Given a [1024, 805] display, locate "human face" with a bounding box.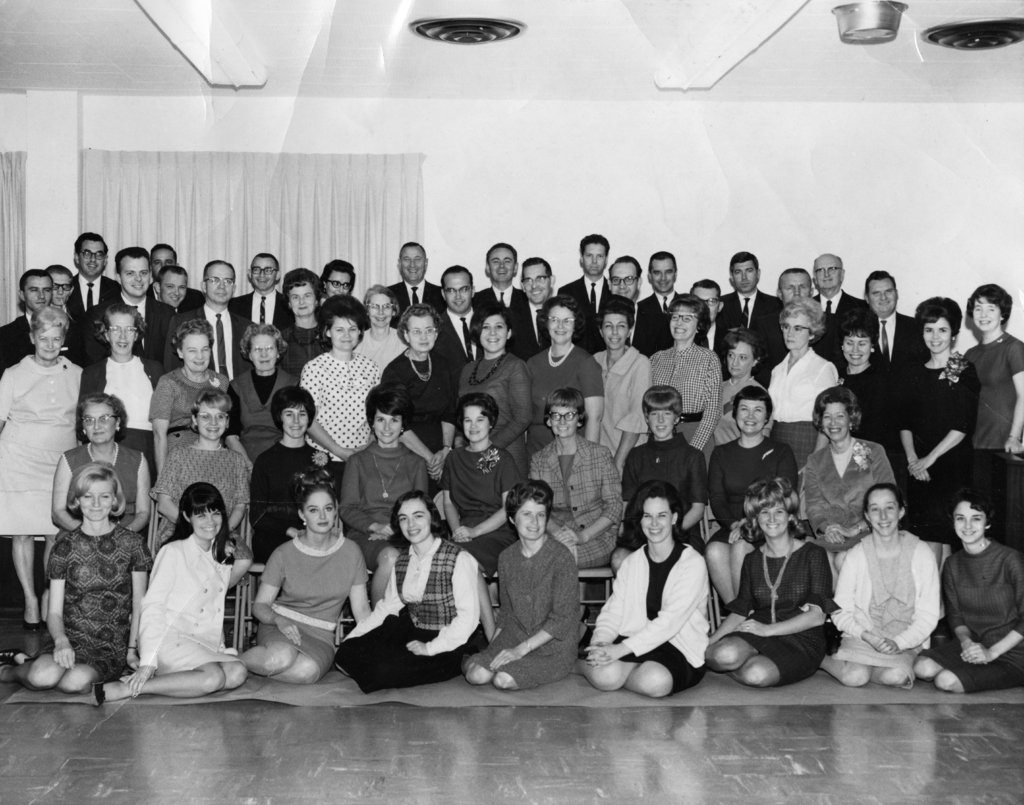
Located: <bbox>36, 325, 65, 361</bbox>.
